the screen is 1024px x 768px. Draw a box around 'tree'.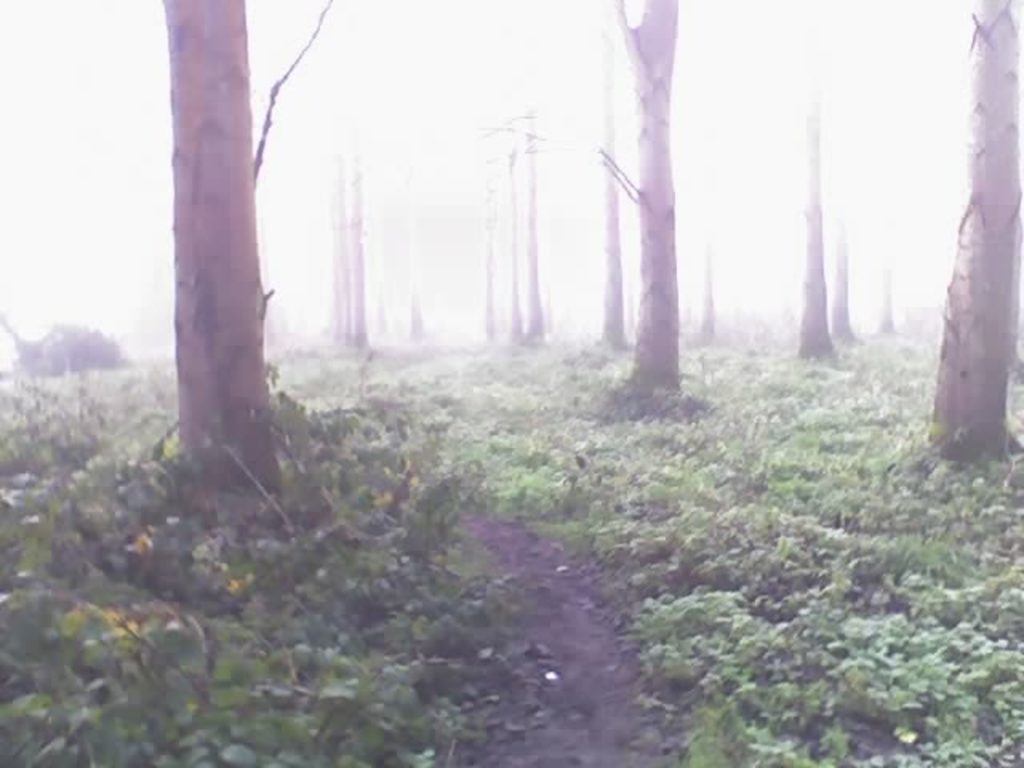
110/0/318/554.
